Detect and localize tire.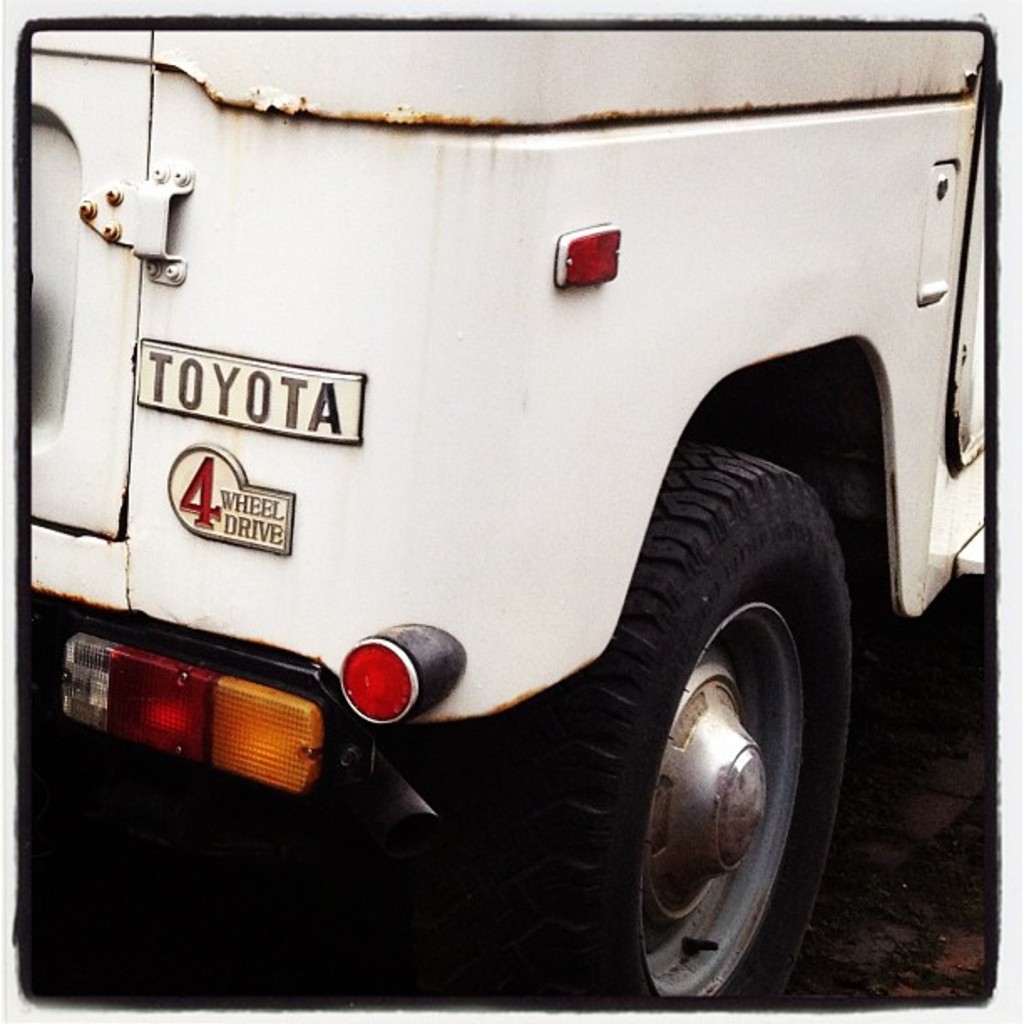
Localized at 507,437,853,1016.
